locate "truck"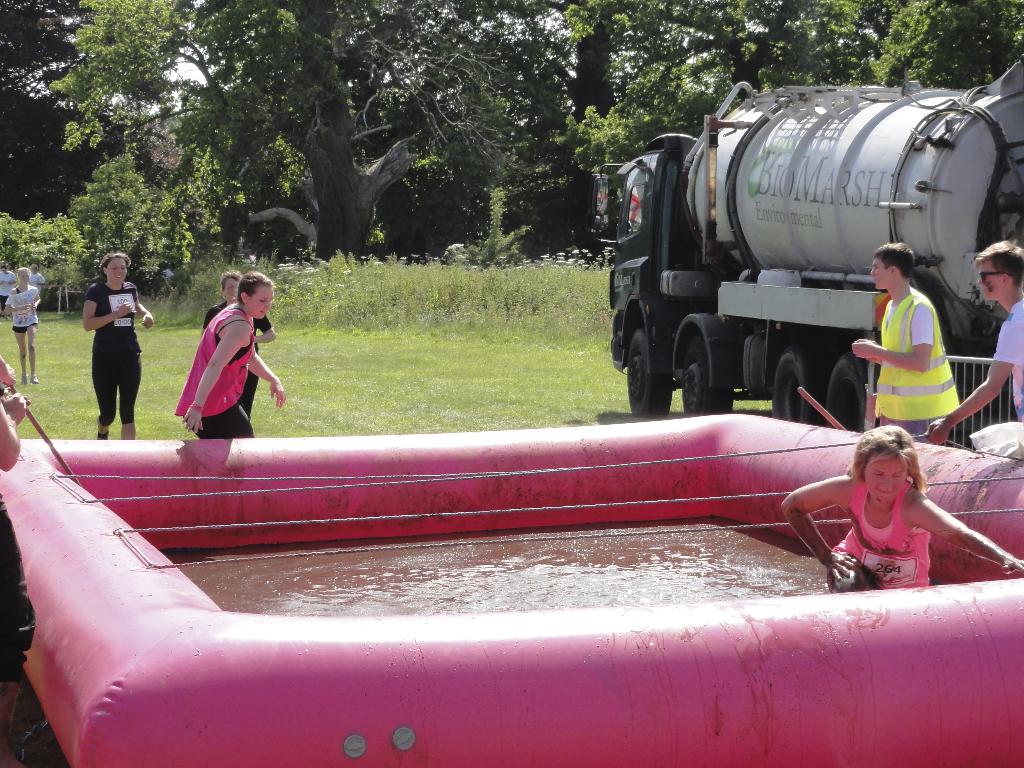
Rect(606, 79, 1016, 443)
